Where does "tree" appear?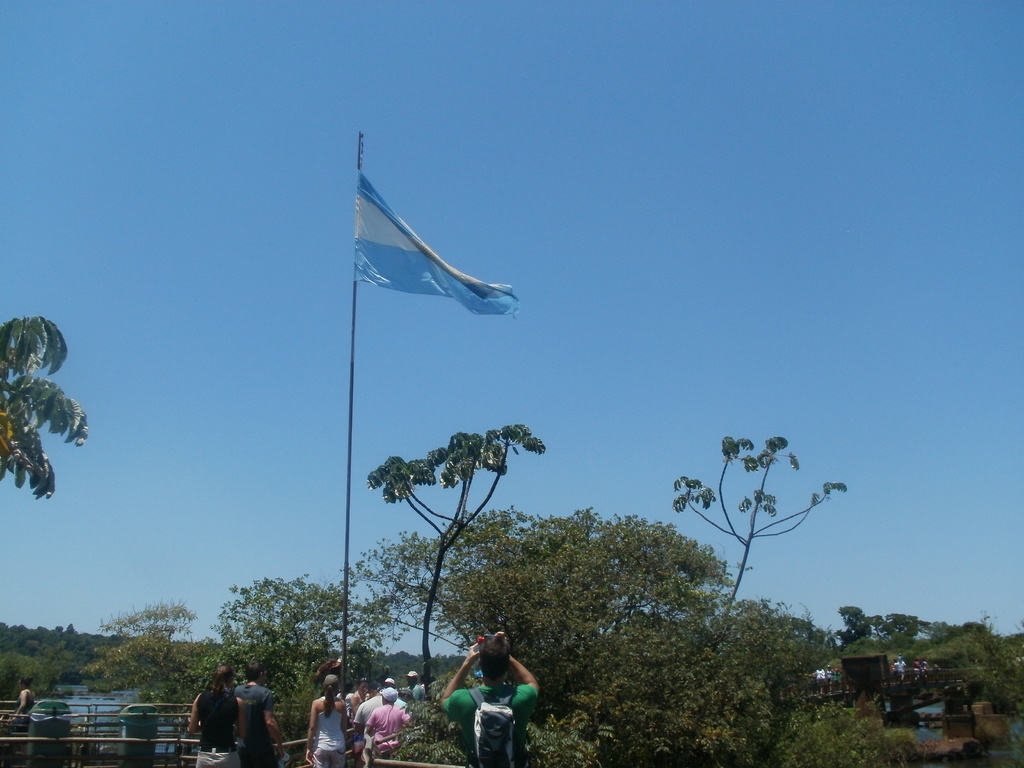
Appears at rect(186, 570, 351, 742).
